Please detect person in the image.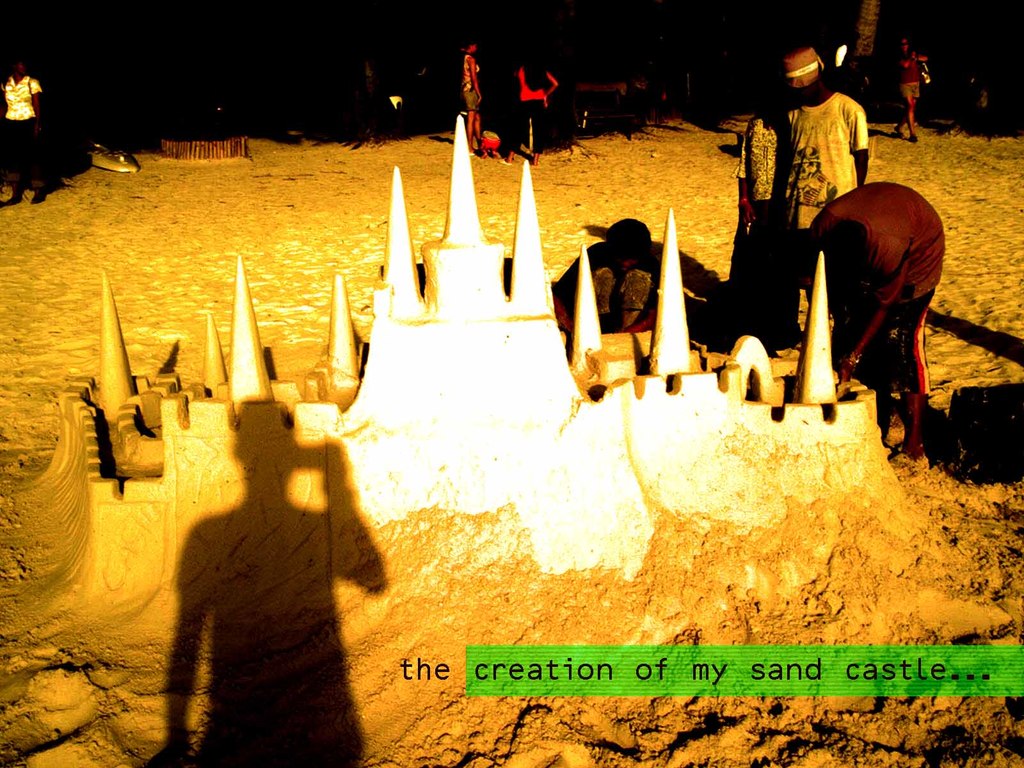
BBox(809, 182, 956, 450).
